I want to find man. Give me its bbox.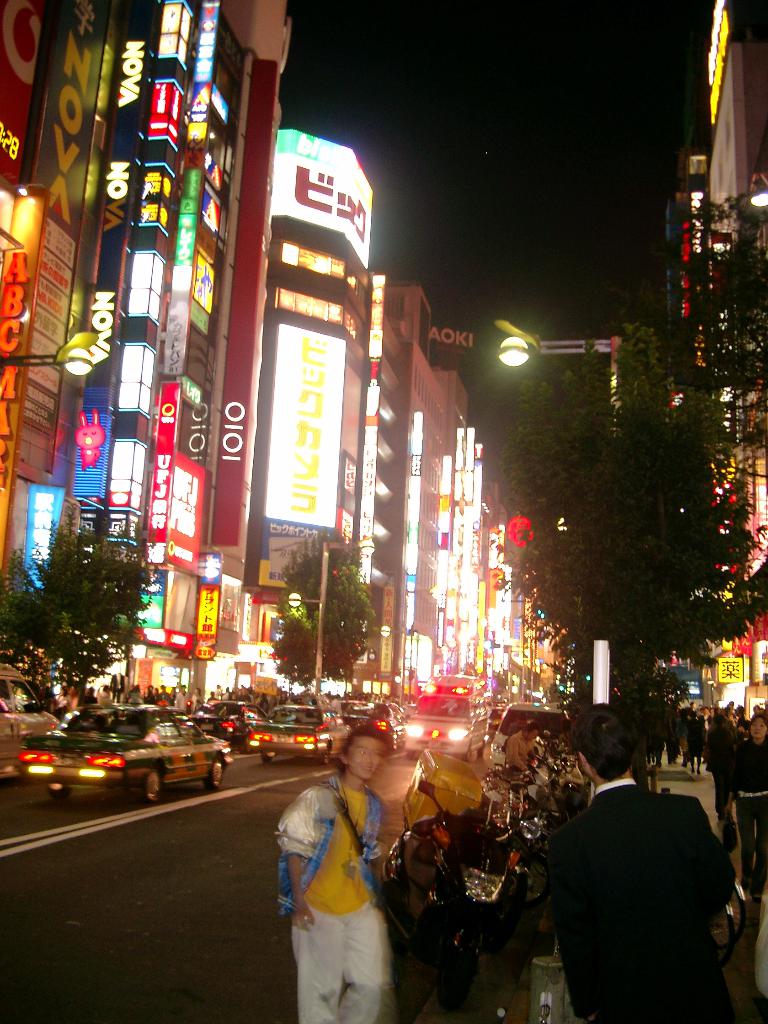
<box>191,684,202,712</box>.
